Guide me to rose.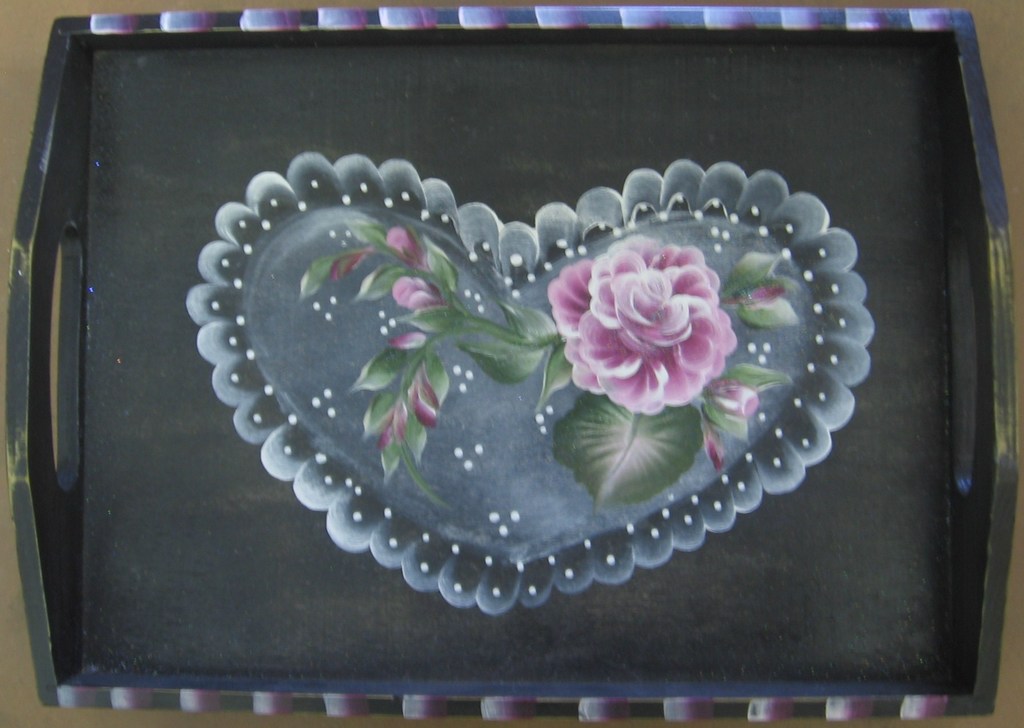
Guidance: 392 226 419 263.
